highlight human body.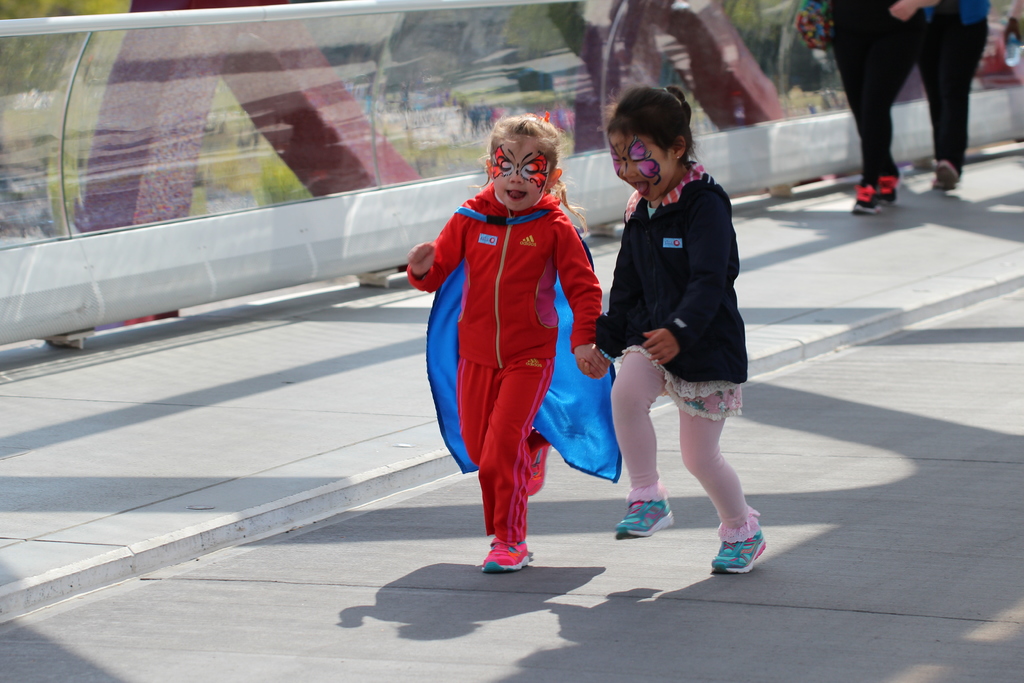
Highlighted region: (left=908, top=0, right=993, bottom=188).
